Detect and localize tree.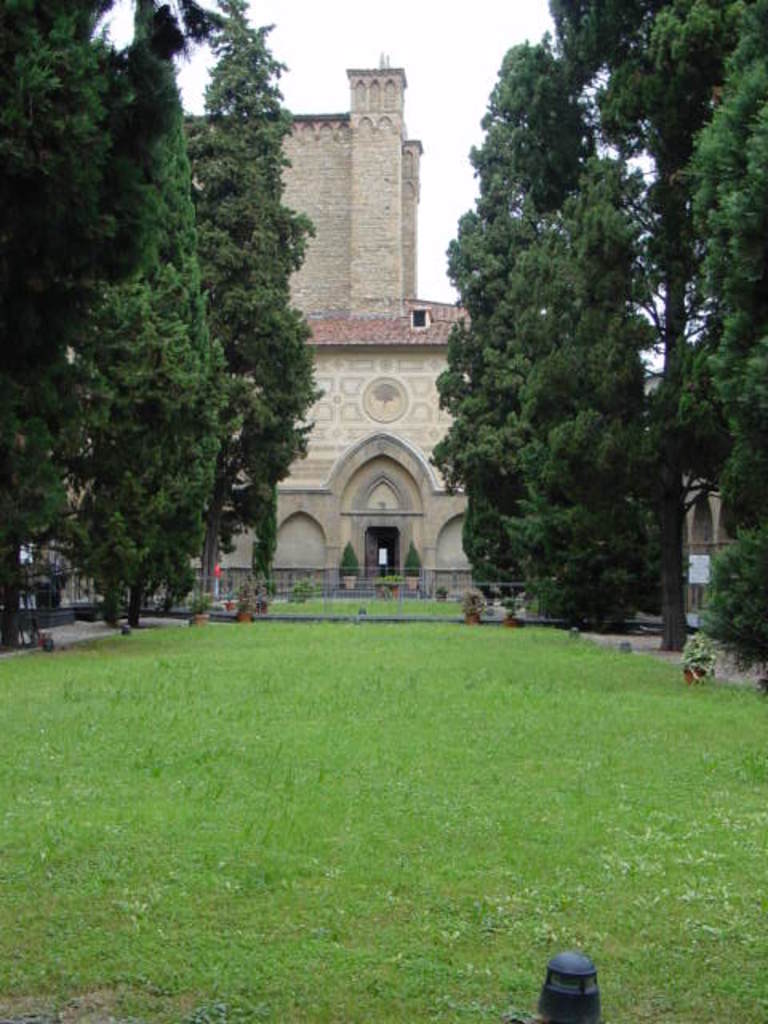
Localized at region(552, 0, 766, 659).
